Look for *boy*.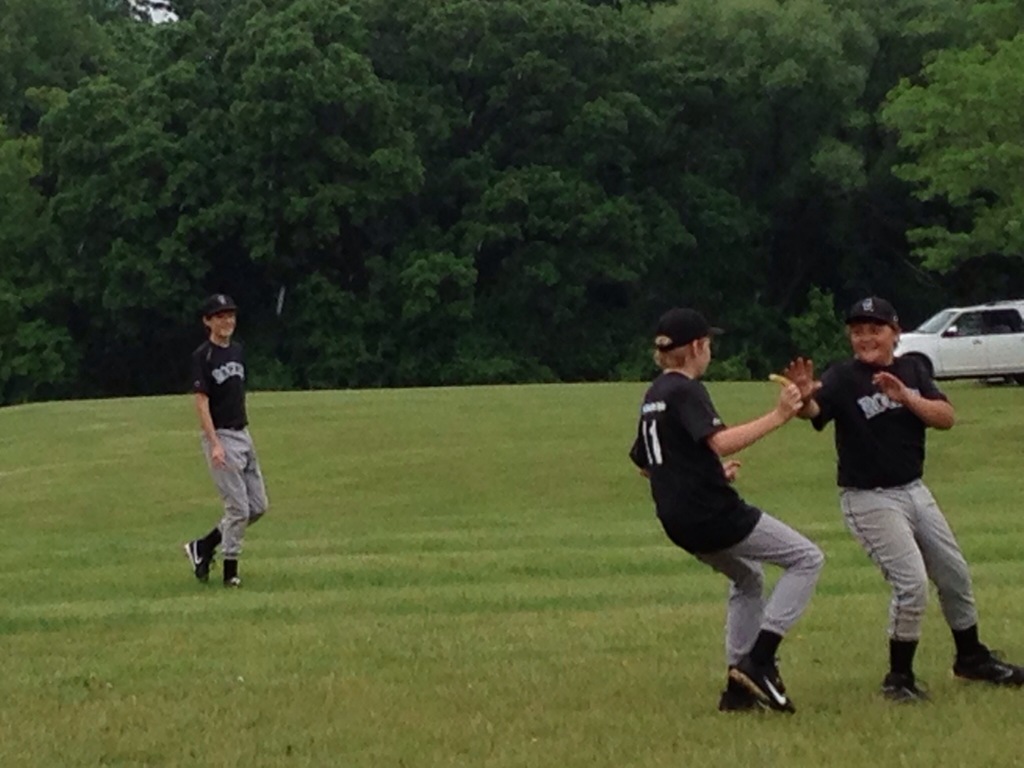
Found: 183/289/273/590.
